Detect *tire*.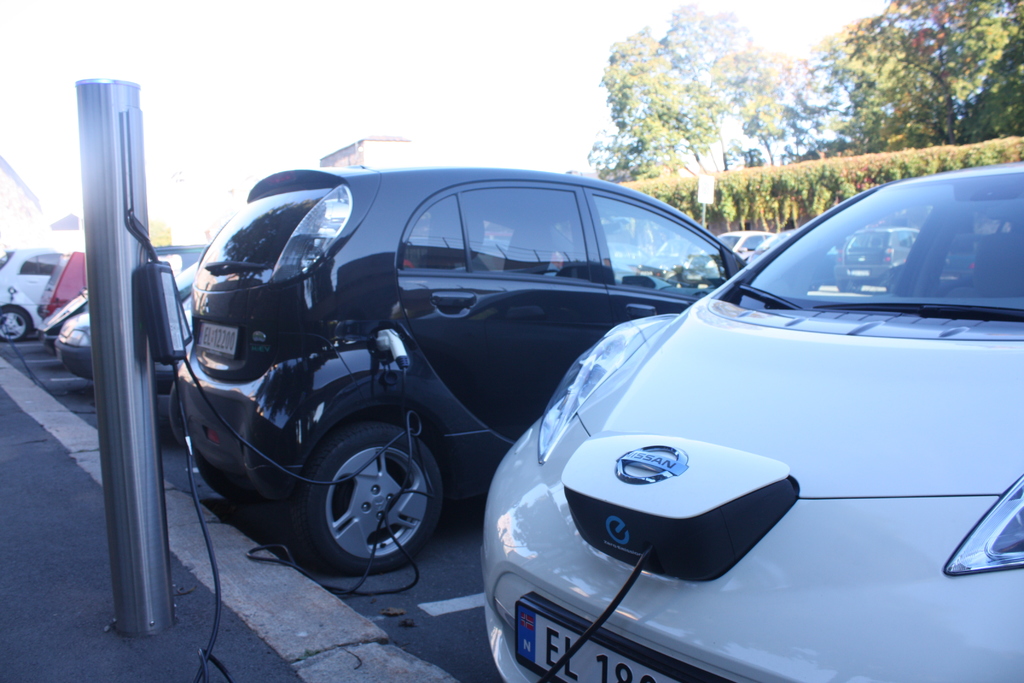
Detected at x1=0, y1=309, x2=28, y2=342.
